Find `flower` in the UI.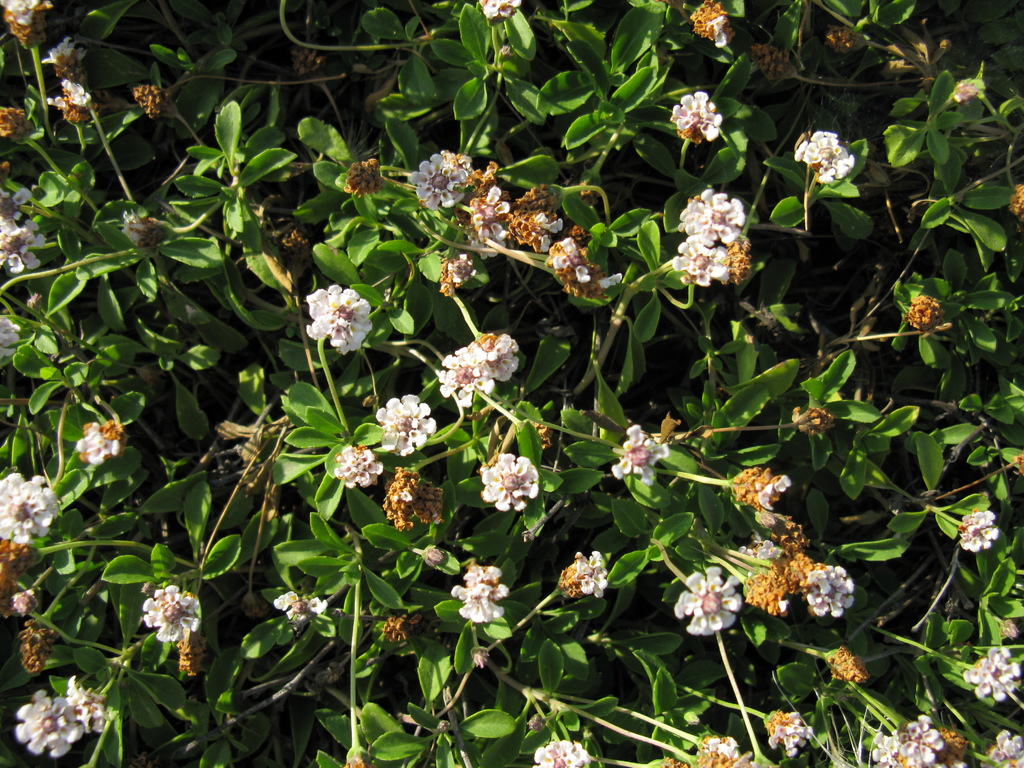
UI element at x1=673, y1=566, x2=743, y2=634.
